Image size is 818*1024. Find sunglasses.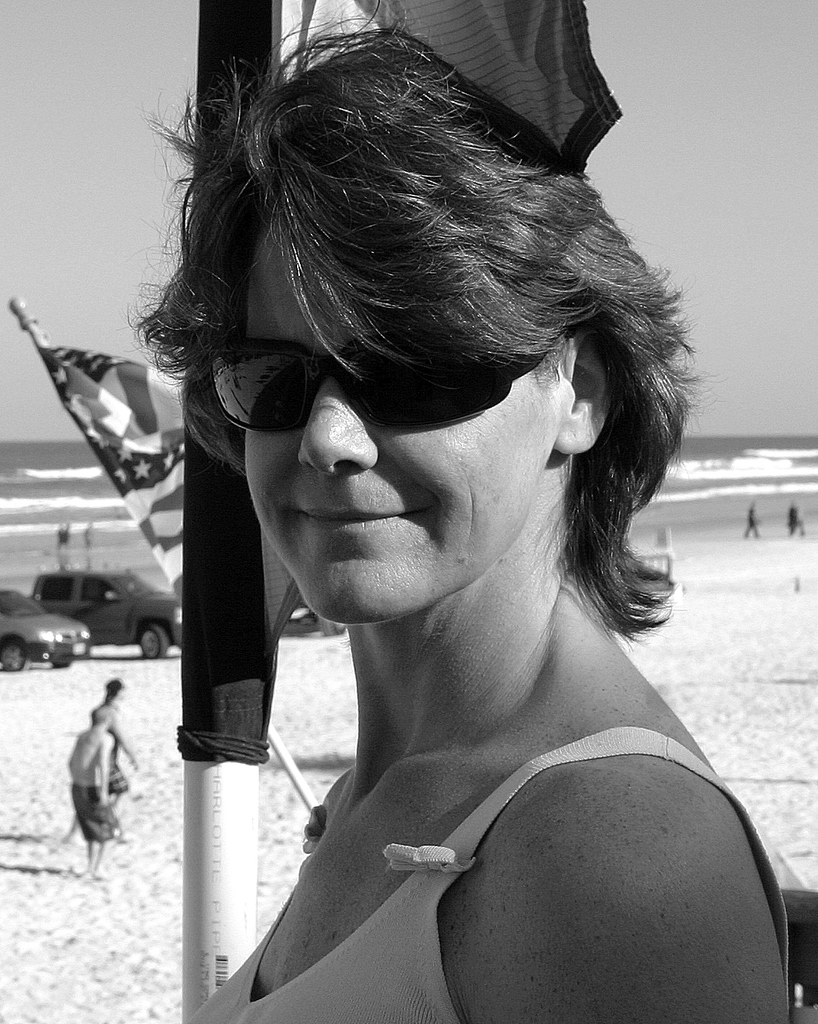
(x1=212, y1=330, x2=564, y2=440).
